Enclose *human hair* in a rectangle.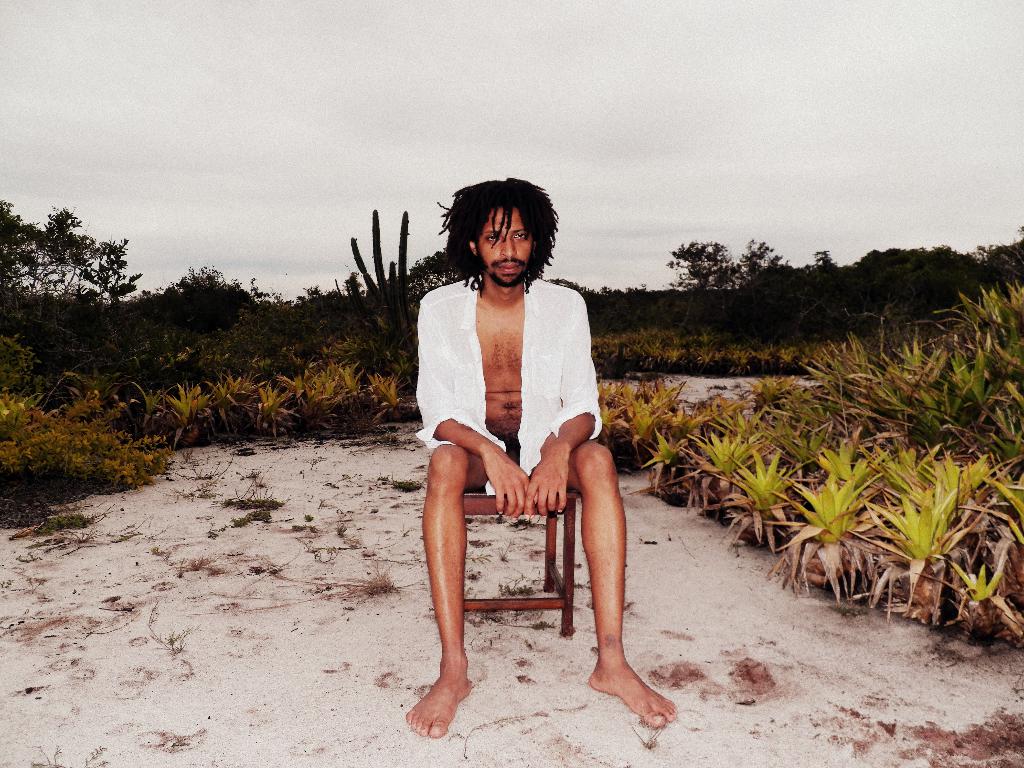
(449,179,550,283).
